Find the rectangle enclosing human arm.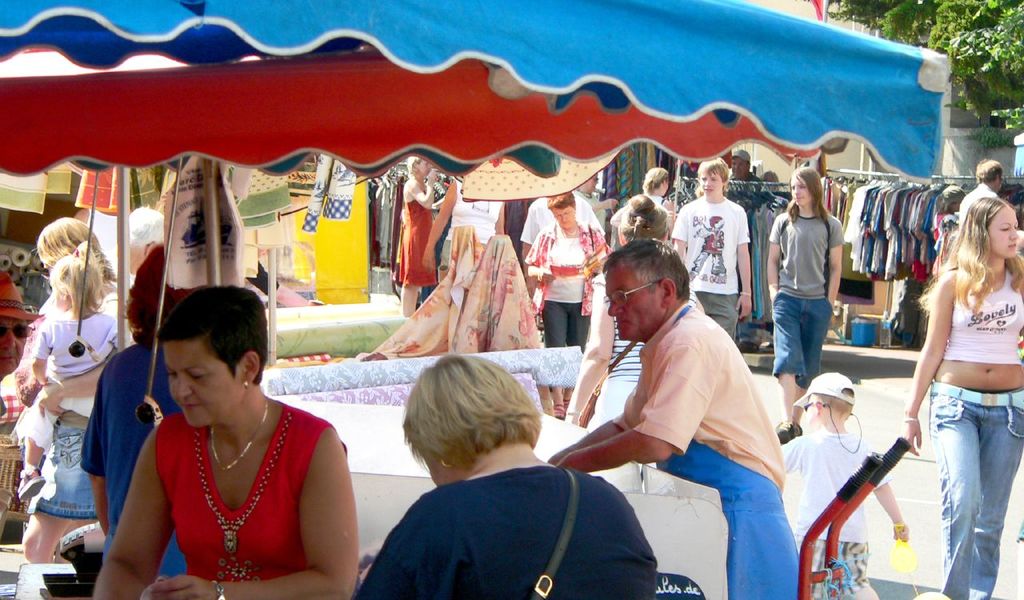
(x1=764, y1=201, x2=790, y2=314).
